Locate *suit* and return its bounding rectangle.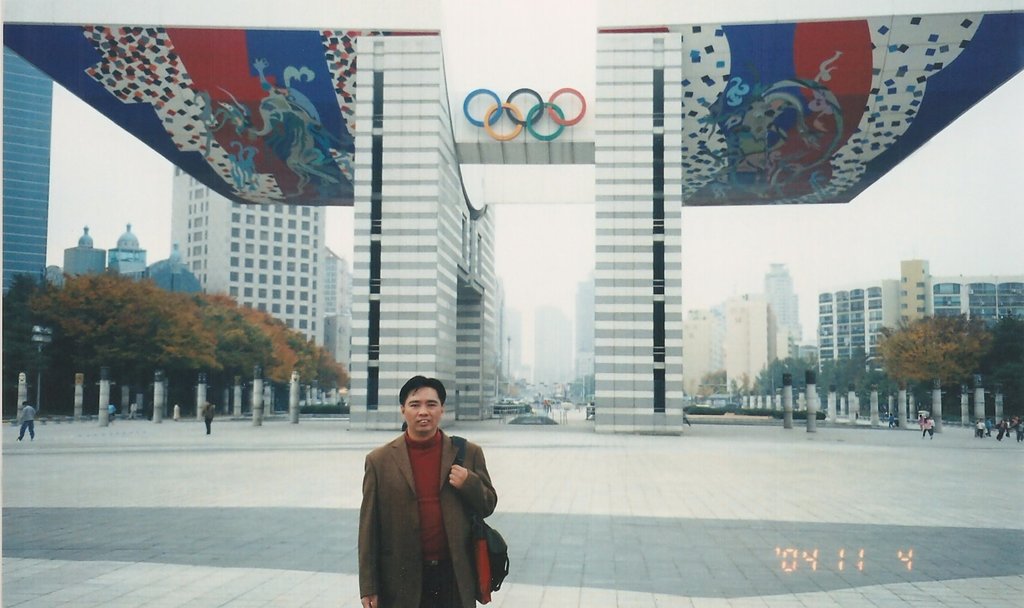
358 403 500 593.
